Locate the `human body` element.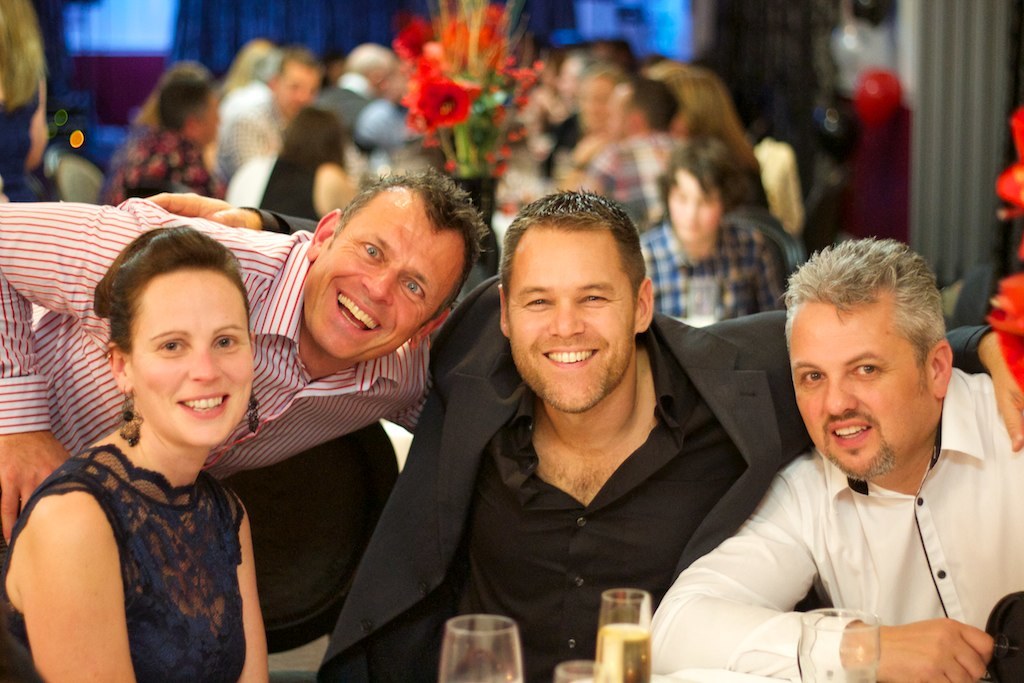
Element bbox: [0, 0, 49, 199].
